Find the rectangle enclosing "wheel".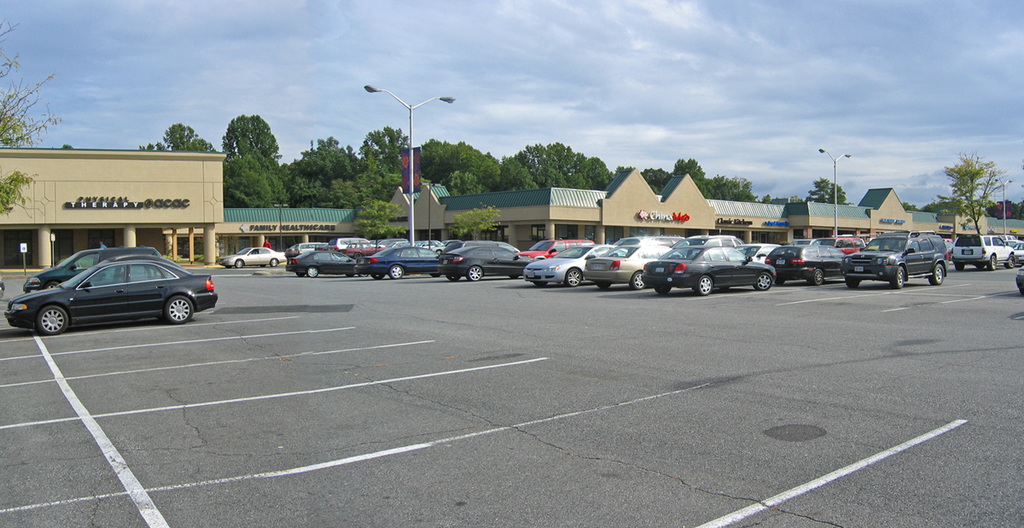
l=692, t=272, r=715, b=297.
